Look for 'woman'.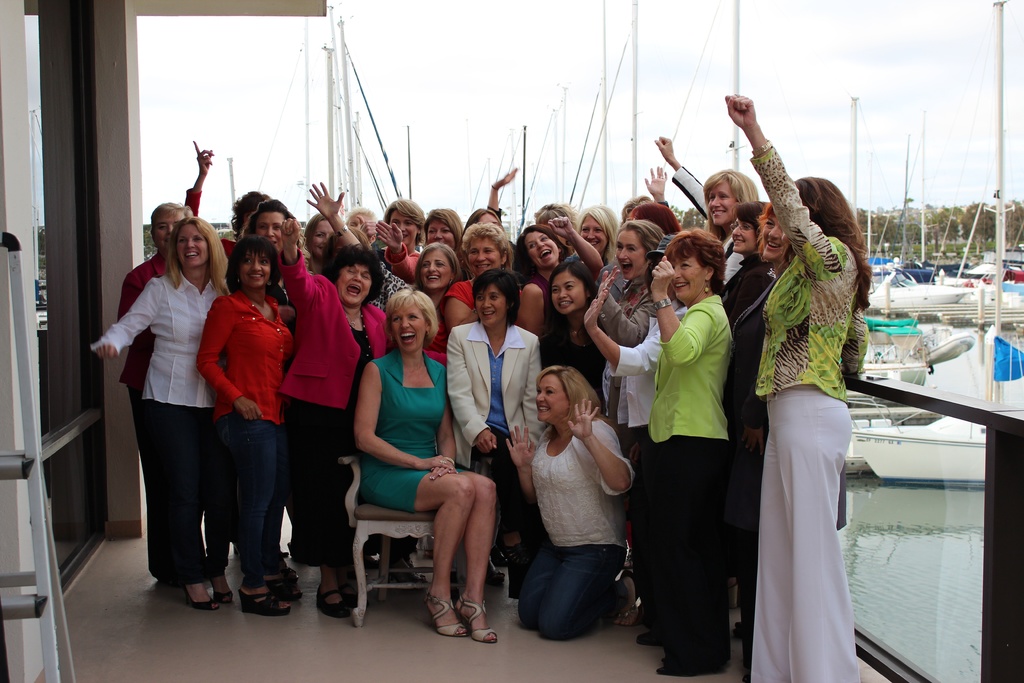
Found: pyautogui.locateOnScreen(198, 235, 307, 616).
